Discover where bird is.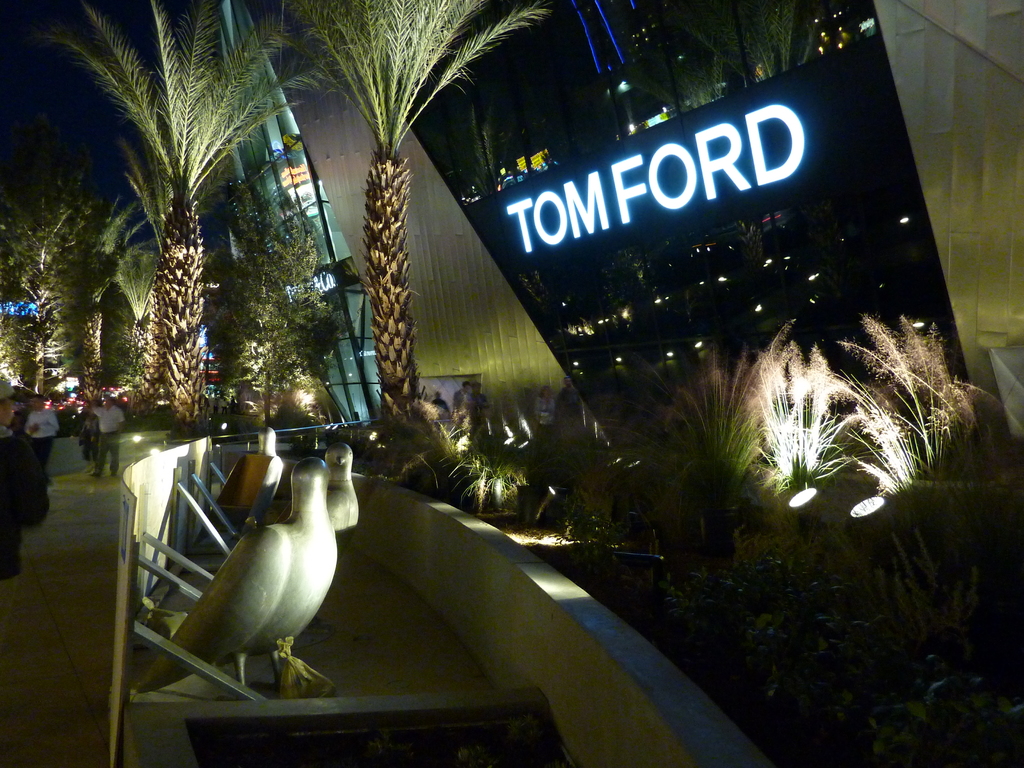
Discovered at bbox=[321, 440, 375, 614].
